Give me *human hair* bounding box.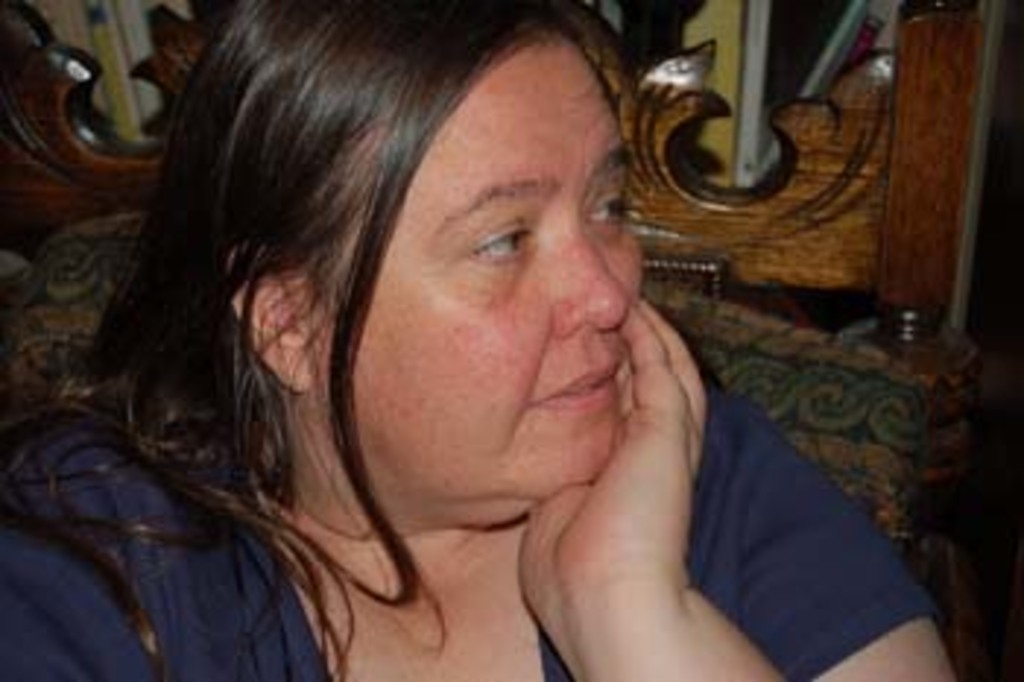
<bbox>0, 0, 641, 679</bbox>.
